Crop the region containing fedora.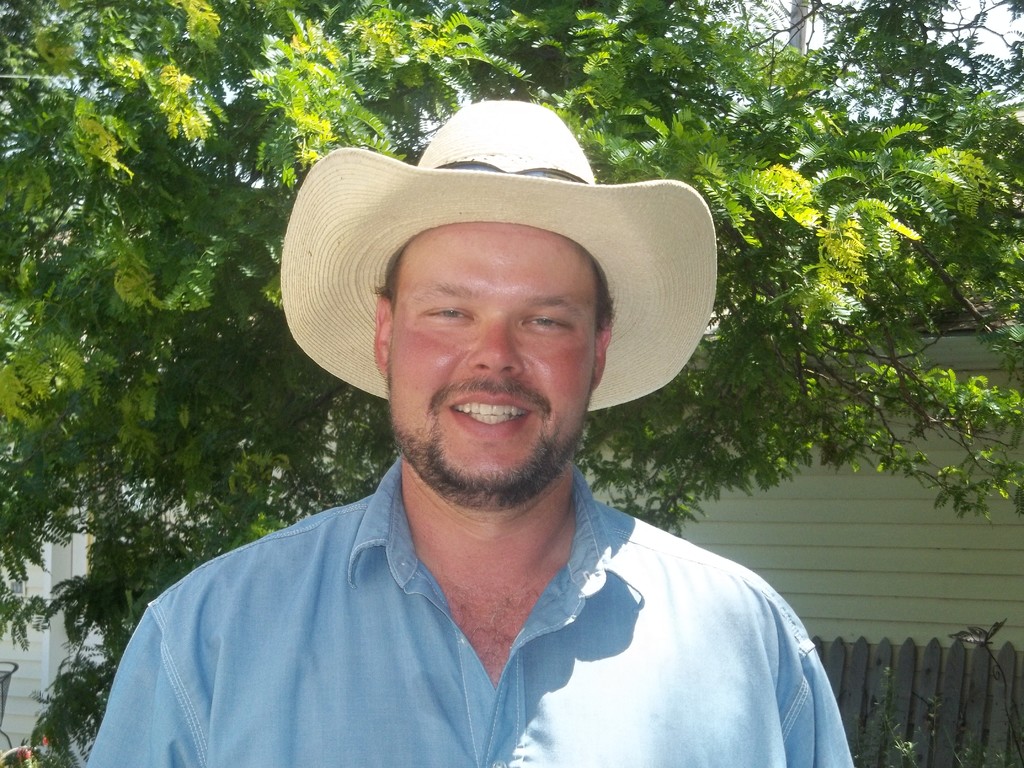
Crop region: [277, 100, 716, 413].
